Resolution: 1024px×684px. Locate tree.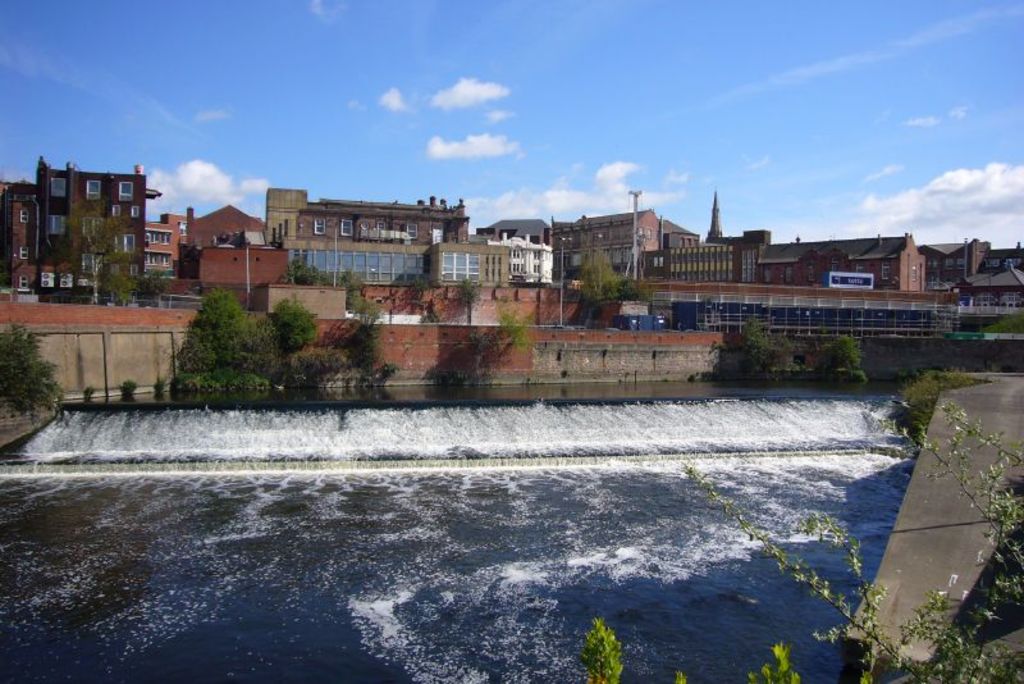
left=808, top=342, right=868, bottom=383.
